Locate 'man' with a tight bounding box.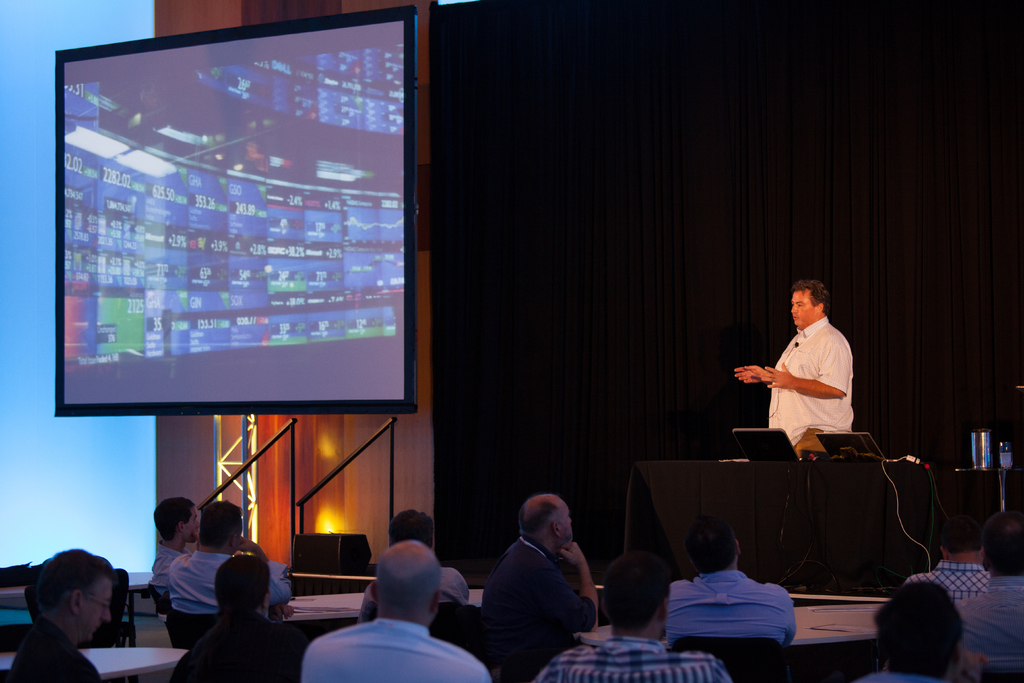
box(861, 578, 992, 682).
